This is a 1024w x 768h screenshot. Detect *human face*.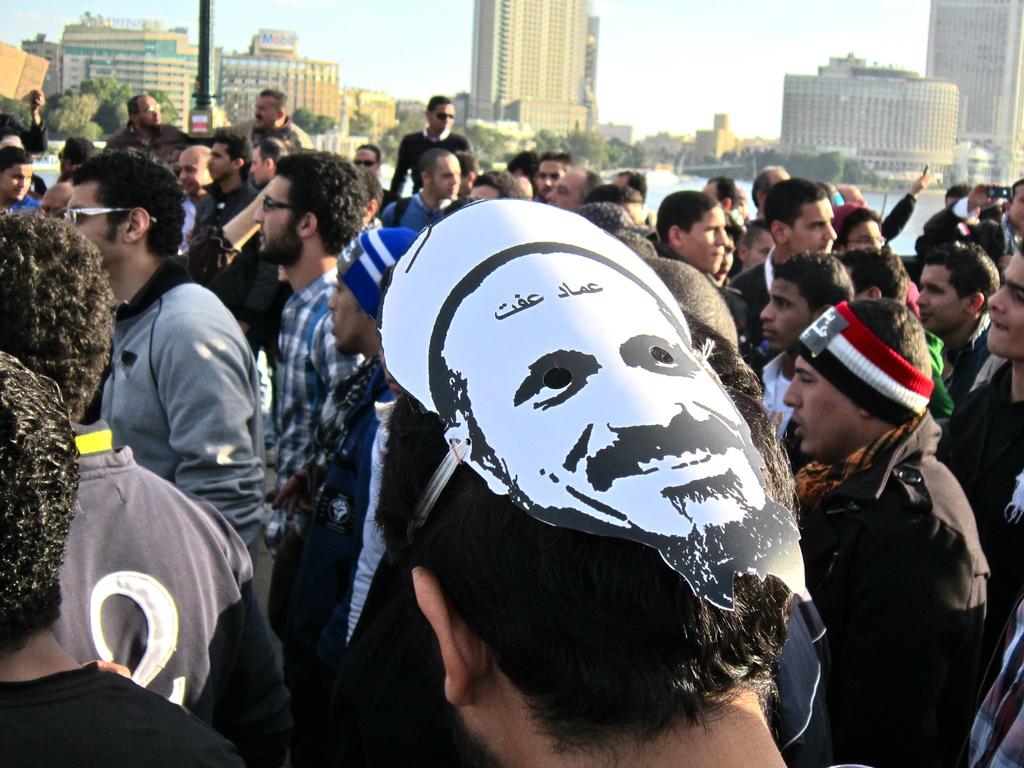
(444,241,776,550).
